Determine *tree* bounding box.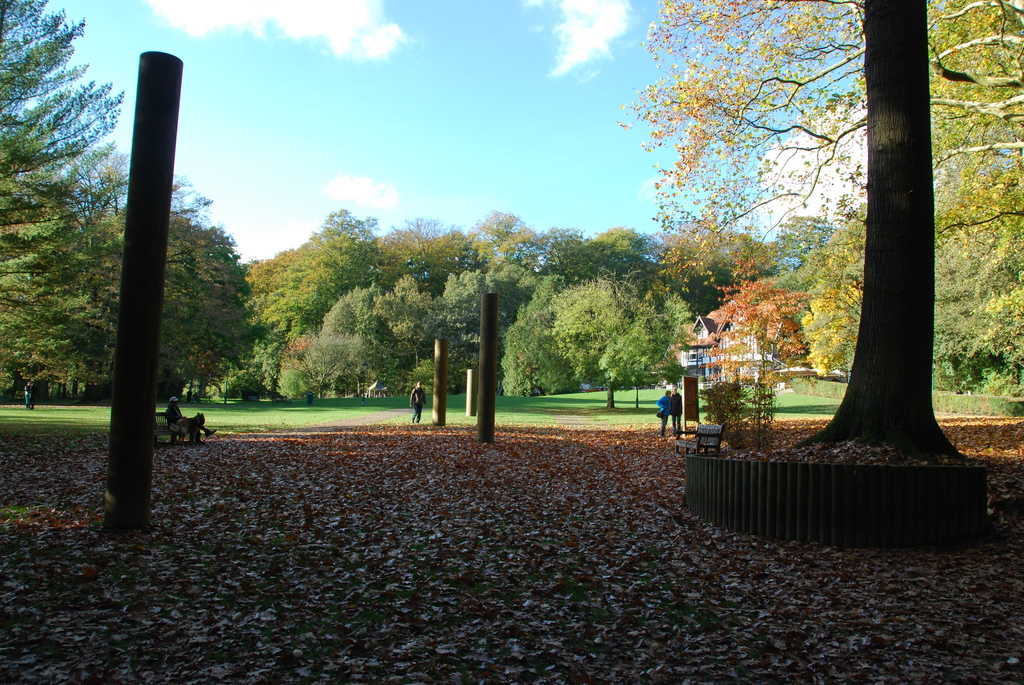
Determined: Rect(499, 274, 585, 395).
